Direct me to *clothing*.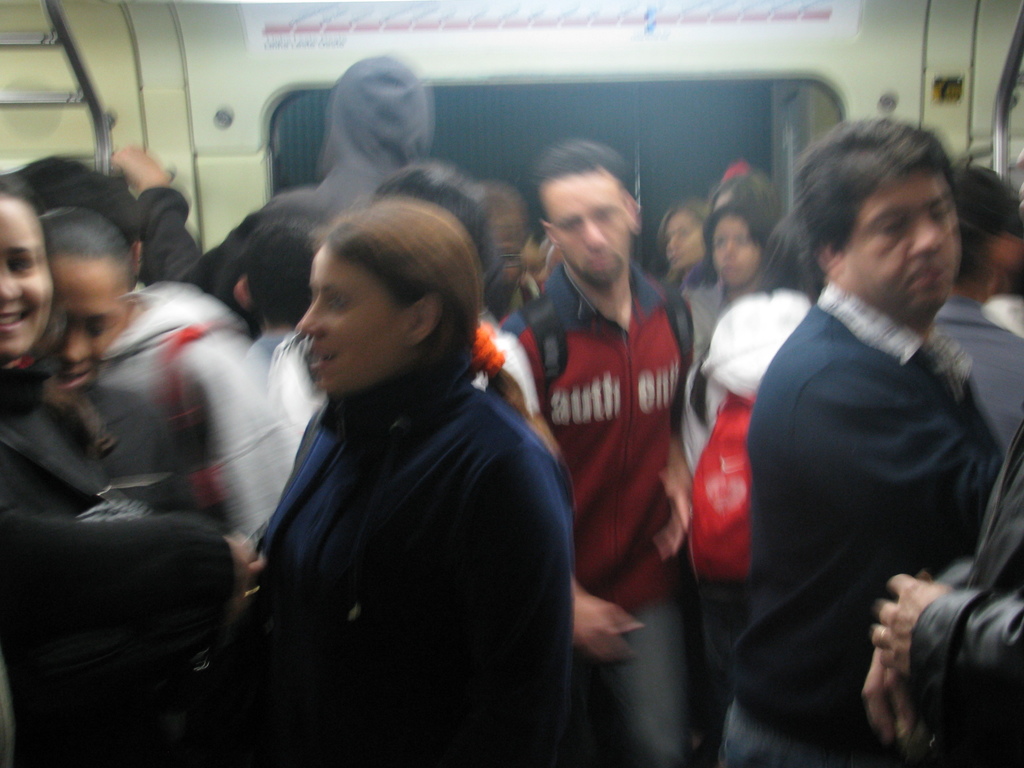
Direction: l=0, t=392, r=137, b=524.
